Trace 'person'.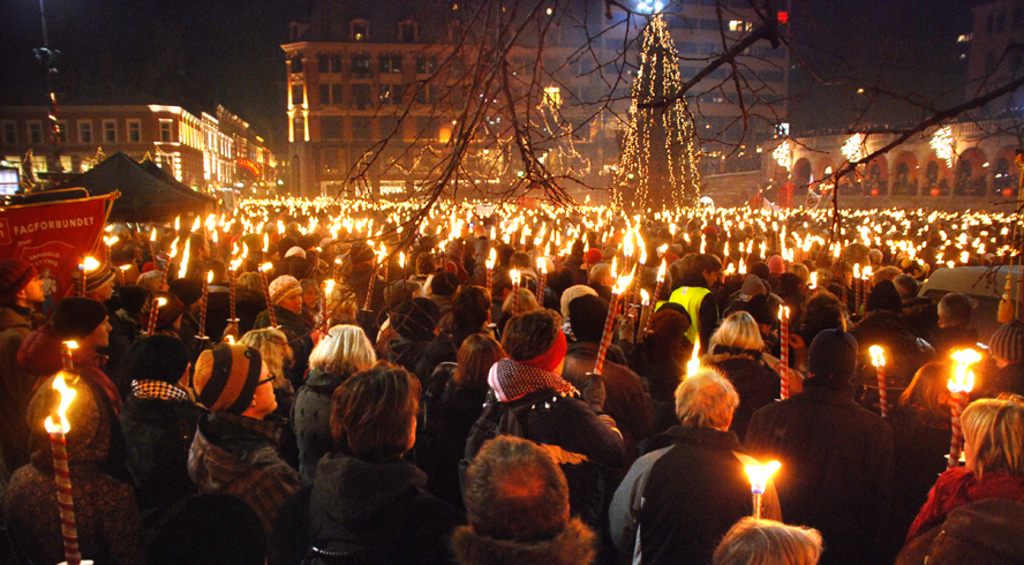
Traced to box=[189, 342, 302, 564].
